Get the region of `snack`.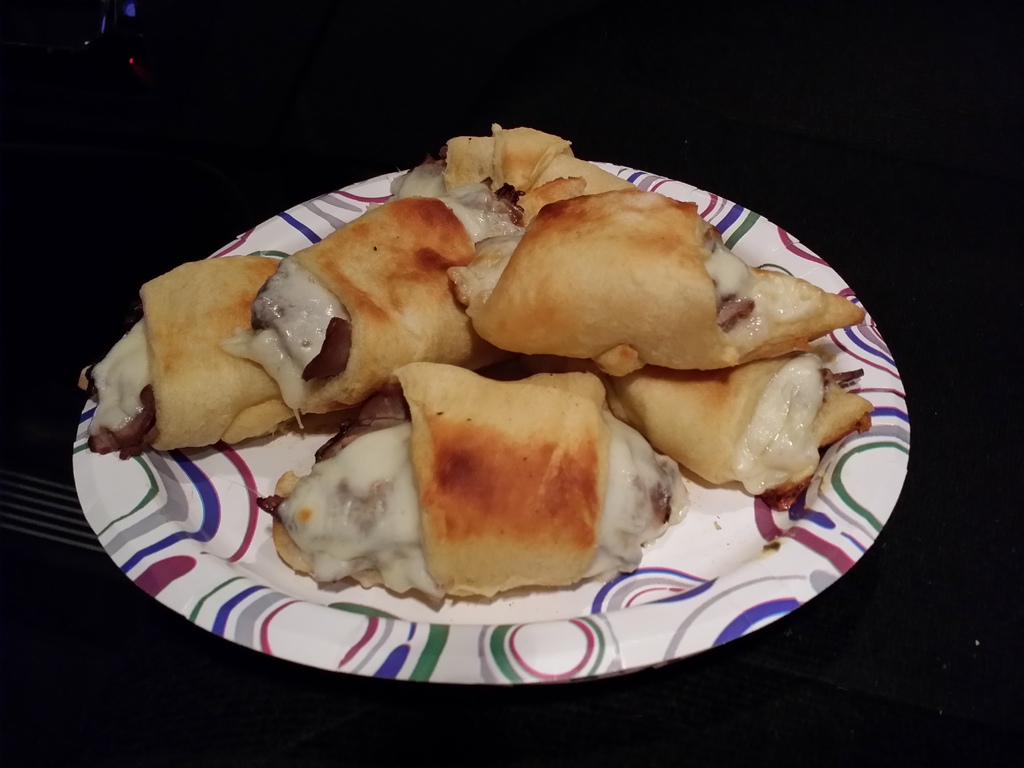
bbox=[262, 363, 678, 604].
